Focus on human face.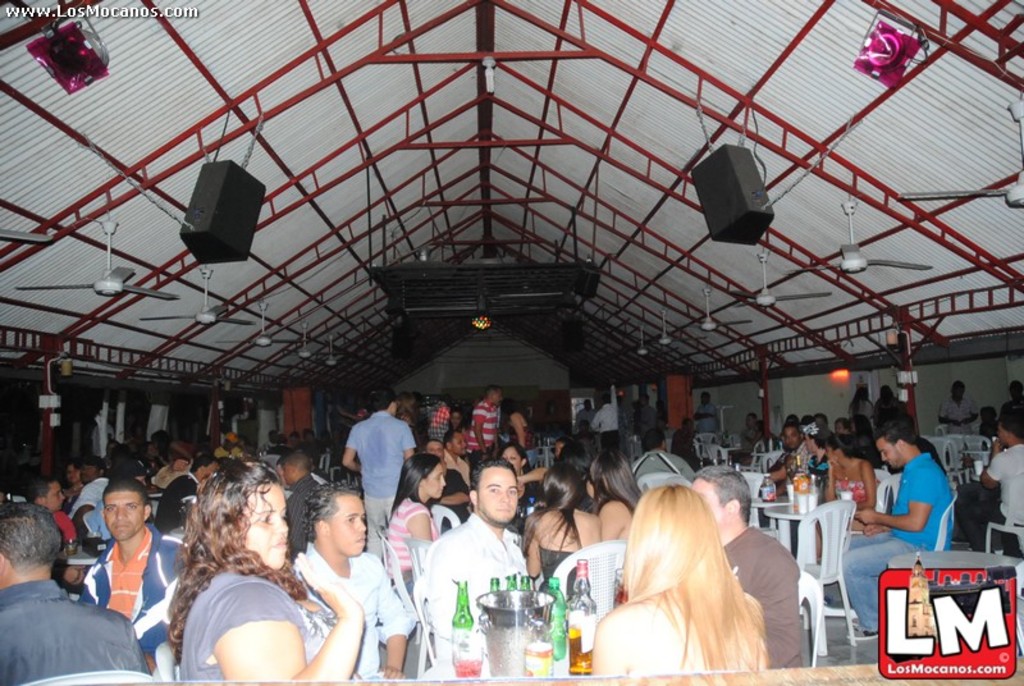
Focused at [783, 427, 800, 449].
